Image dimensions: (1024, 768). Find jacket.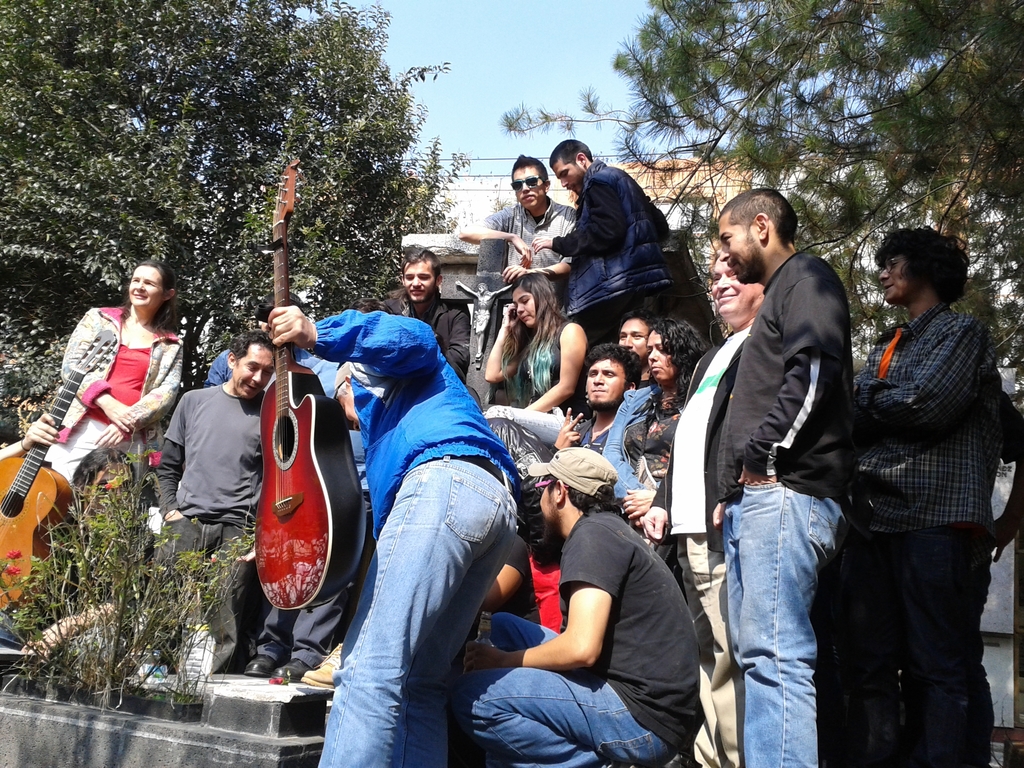
region(538, 151, 691, 317).
